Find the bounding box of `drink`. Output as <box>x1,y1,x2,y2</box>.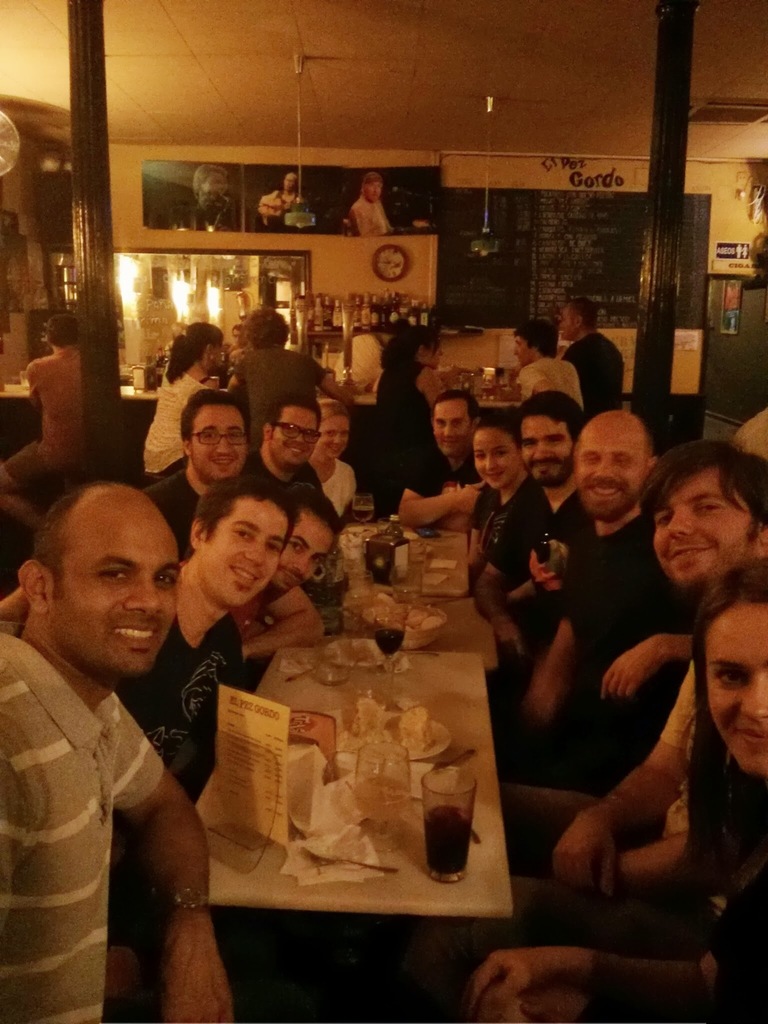
<box>150,347,167,383</box>.
